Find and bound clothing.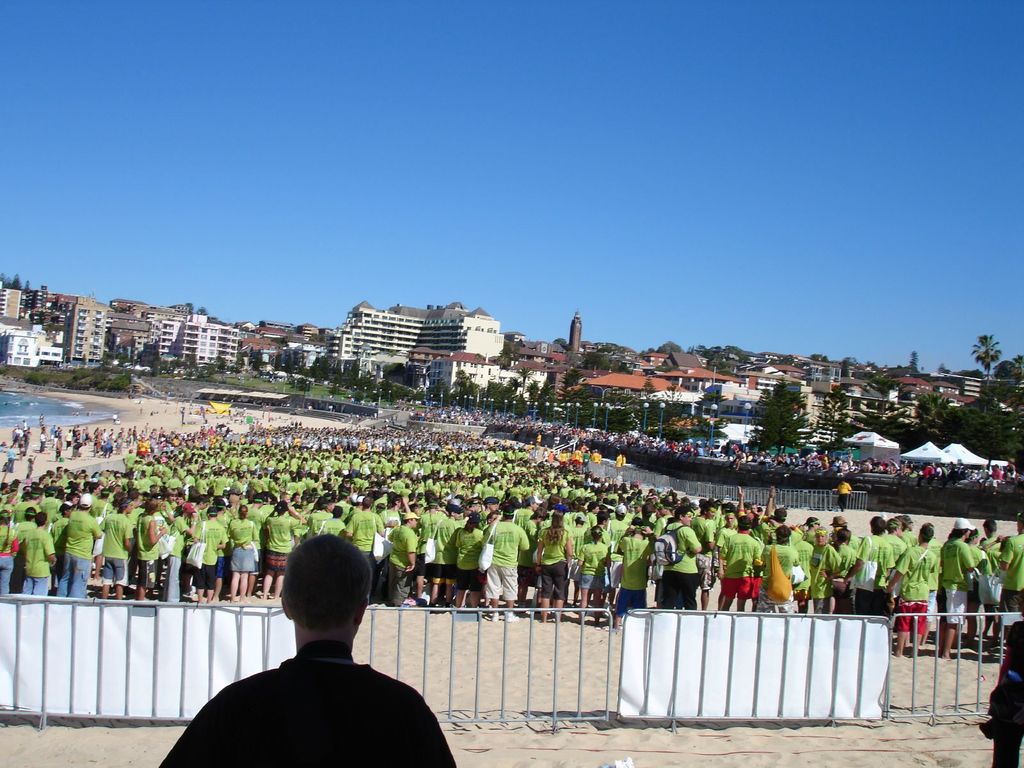
Bound: {"x1": 388, "y1": 525, "x2": 422, "y2": 596}.
